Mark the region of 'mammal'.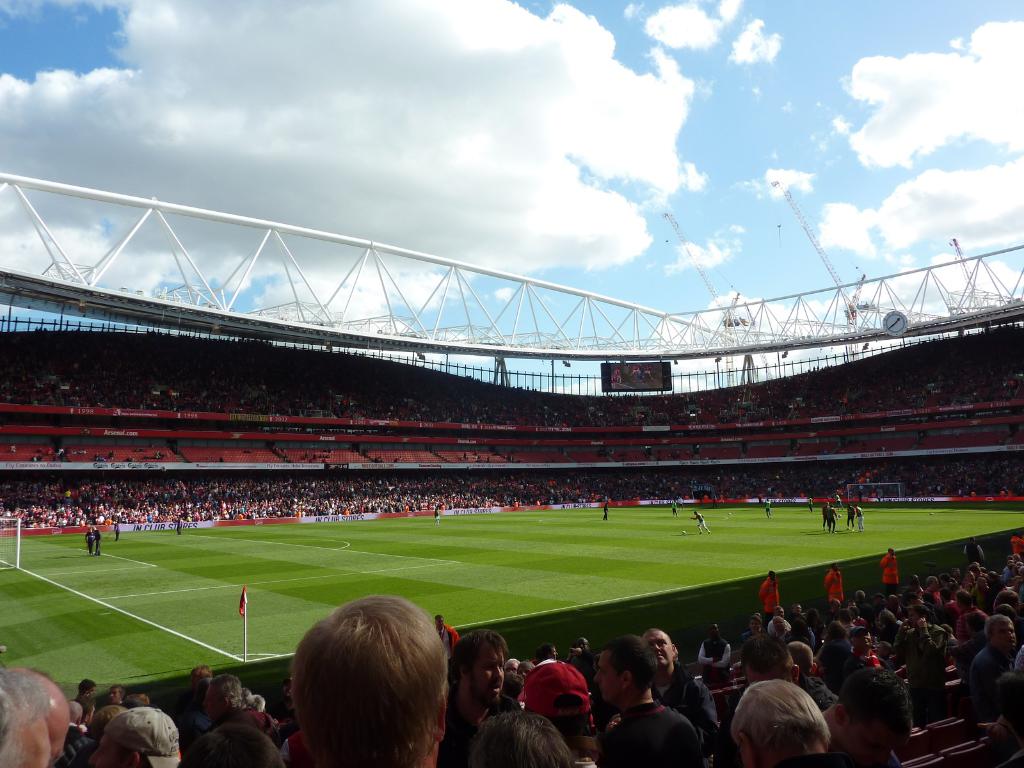
Region: 856:506:865:529.
